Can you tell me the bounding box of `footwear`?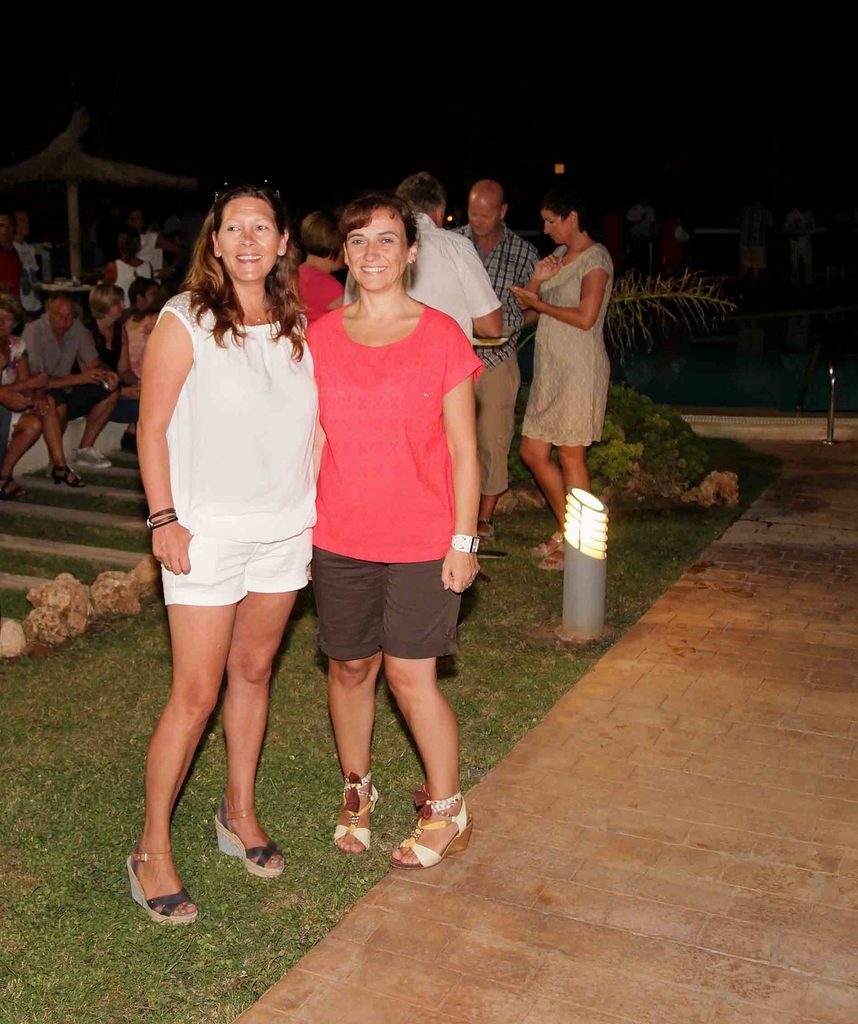
box(331, 771, 380, 851).
